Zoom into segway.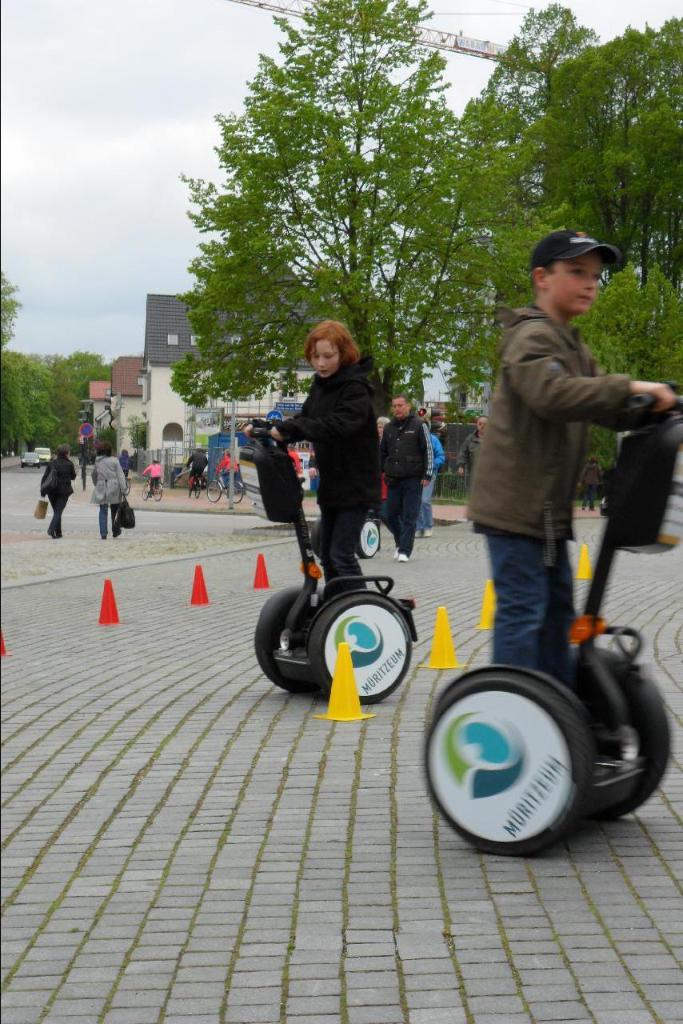
Zoom target: 257, 415, 419, 700.
